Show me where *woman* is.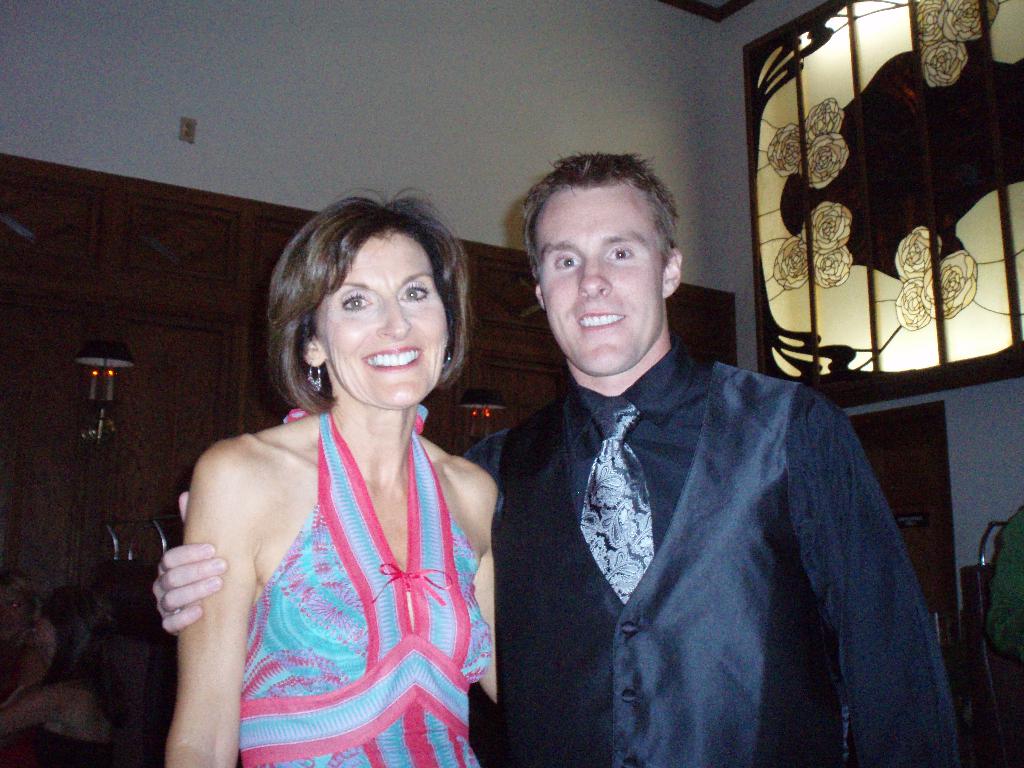
*woman* is at select_region(0, 573, 44, 700).
